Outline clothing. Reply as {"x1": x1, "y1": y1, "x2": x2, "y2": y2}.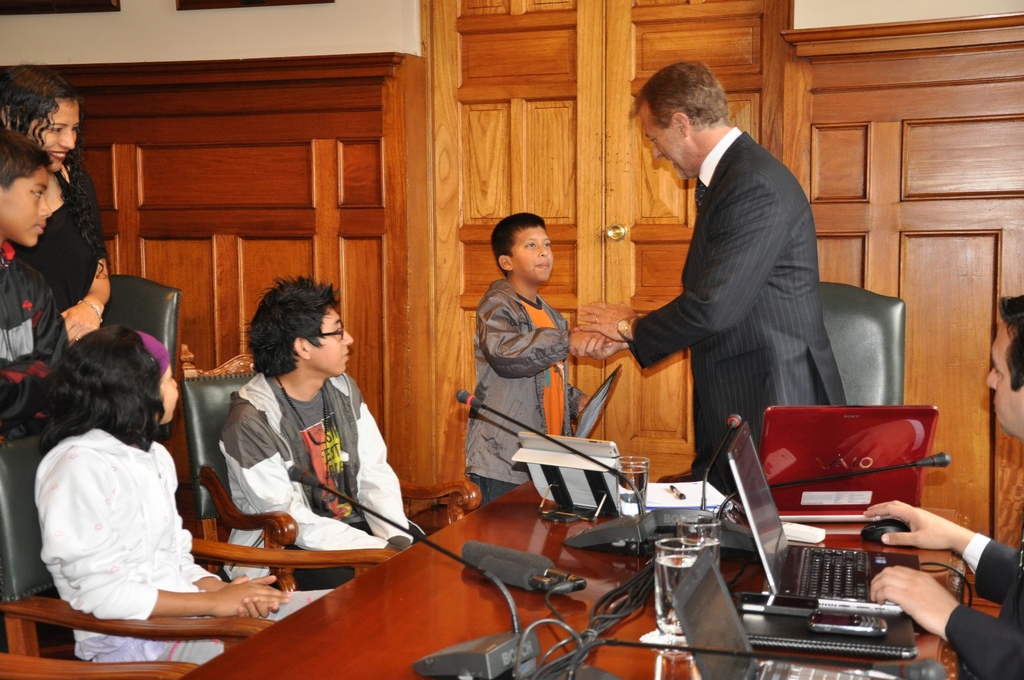
{"x1": 461, "y1": 285, "x2": 581, "y2": 498}.
